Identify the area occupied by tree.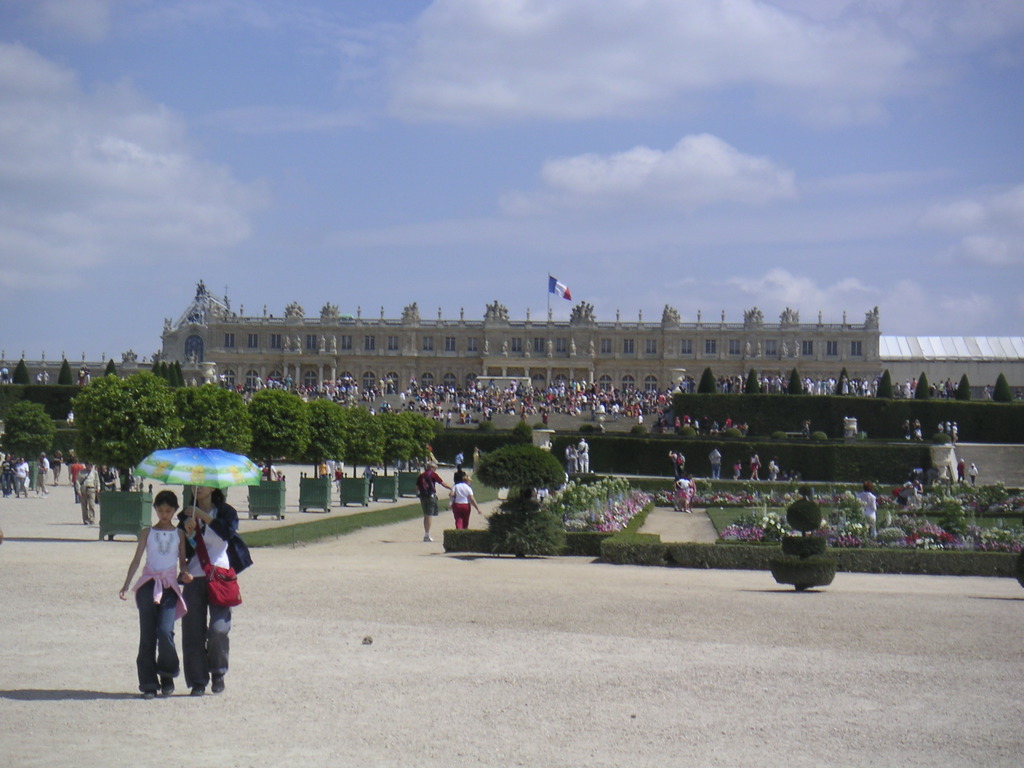
Area: (left=915, top=369, right=932, bottom=401).
